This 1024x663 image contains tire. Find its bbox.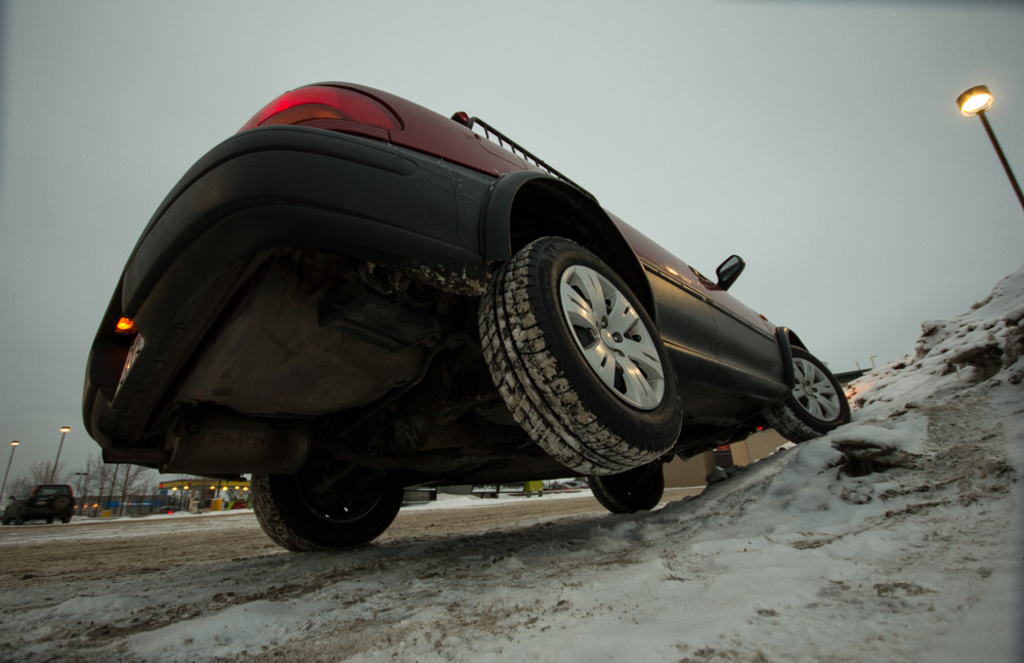
bbox=(588, 463, 666, 514).
